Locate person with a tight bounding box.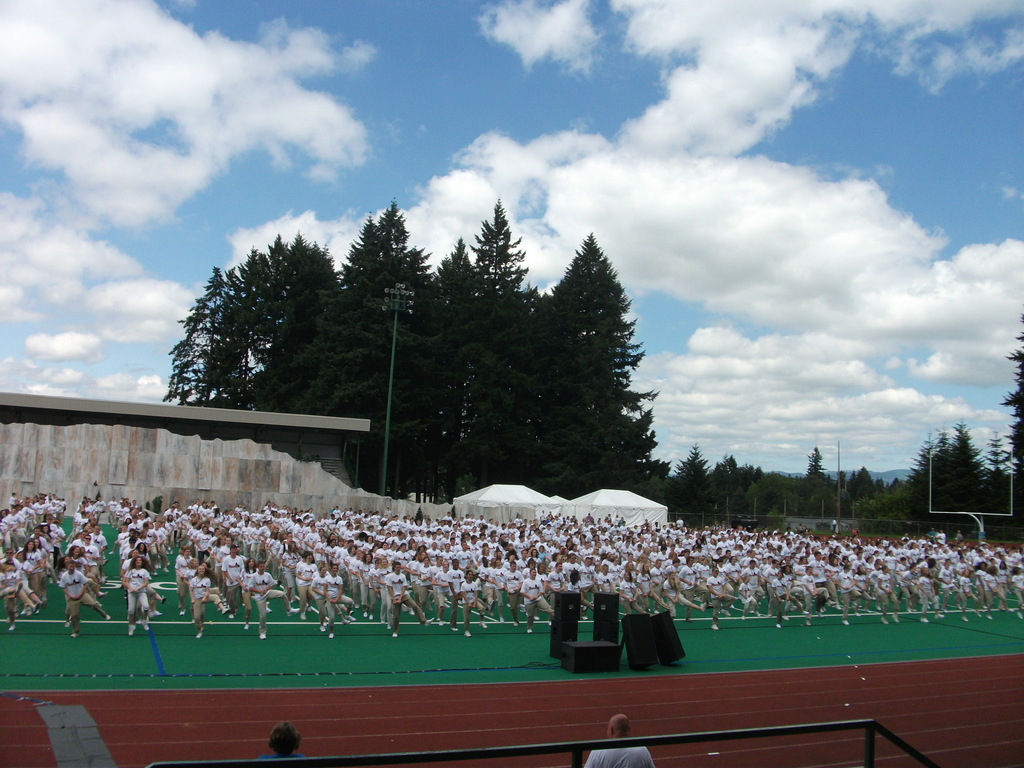
crop(810, 556, 827, 582).
